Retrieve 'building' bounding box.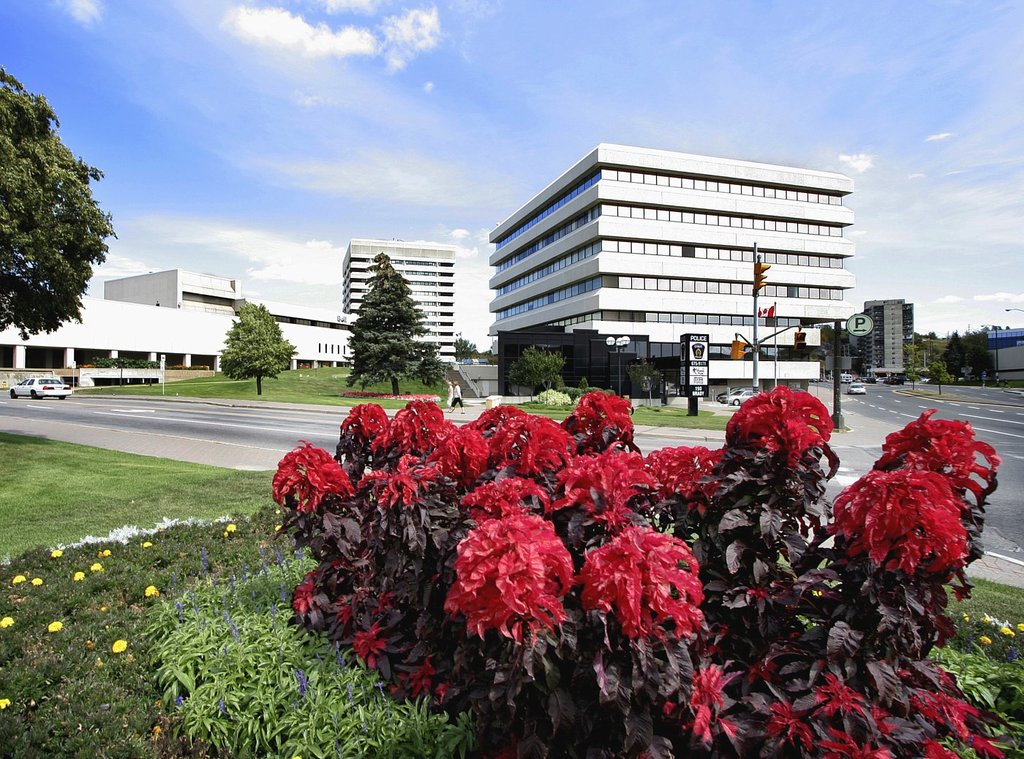
Bounding box: {"left": 0, "top": 266, "right": 357, "bottom": 383}.
